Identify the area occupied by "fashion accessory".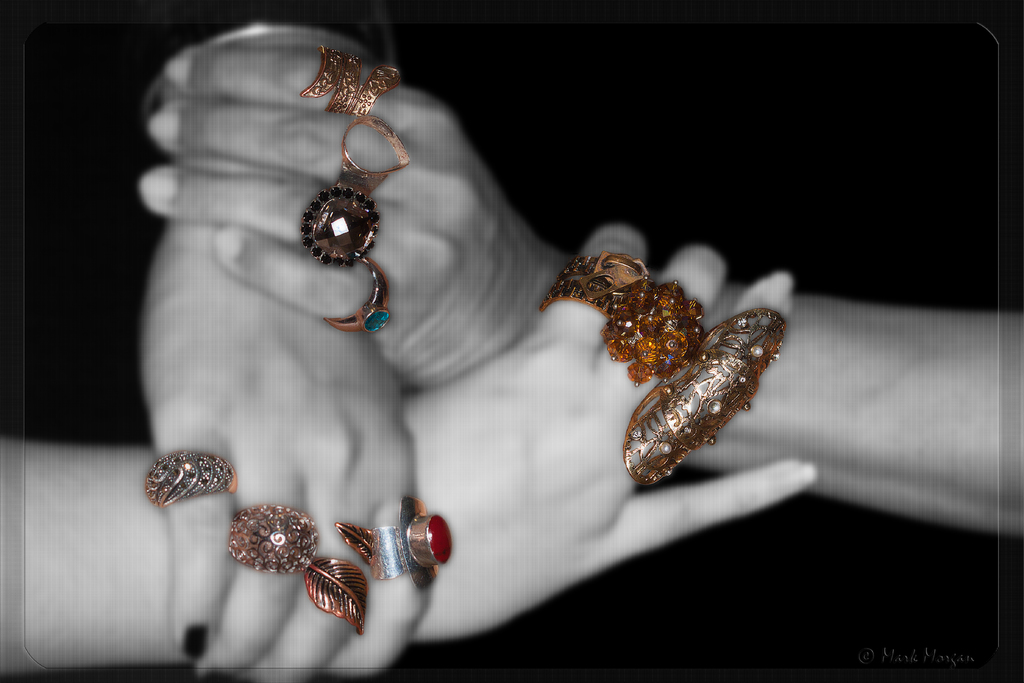
Area: <region>225, 504, 322, 573</region>.
